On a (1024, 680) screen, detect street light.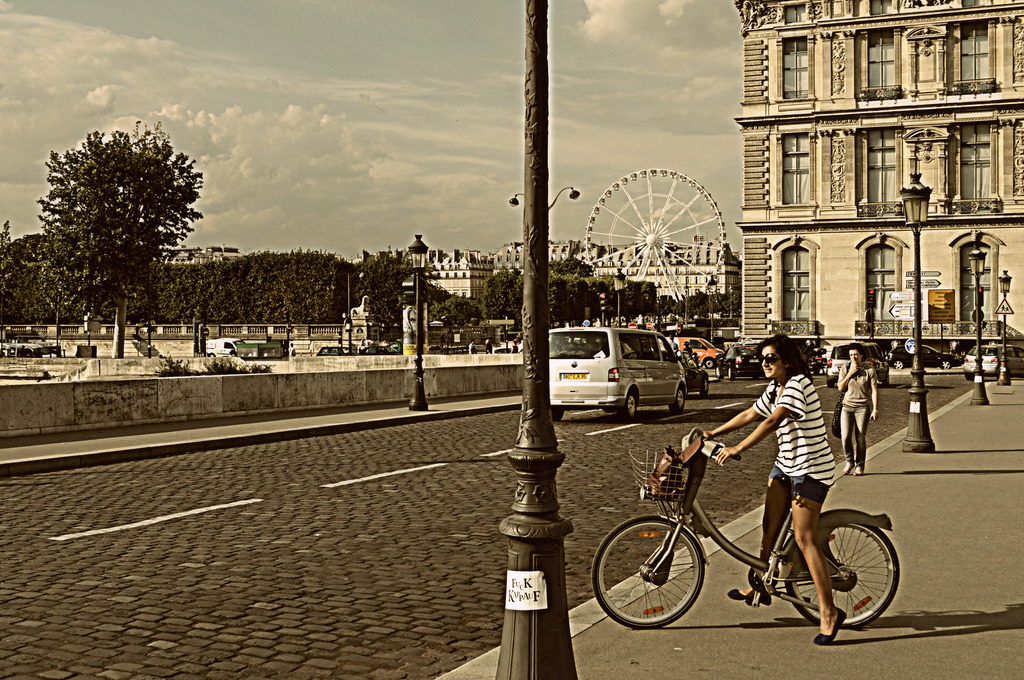
Rect(963, 239, 988, 411).
